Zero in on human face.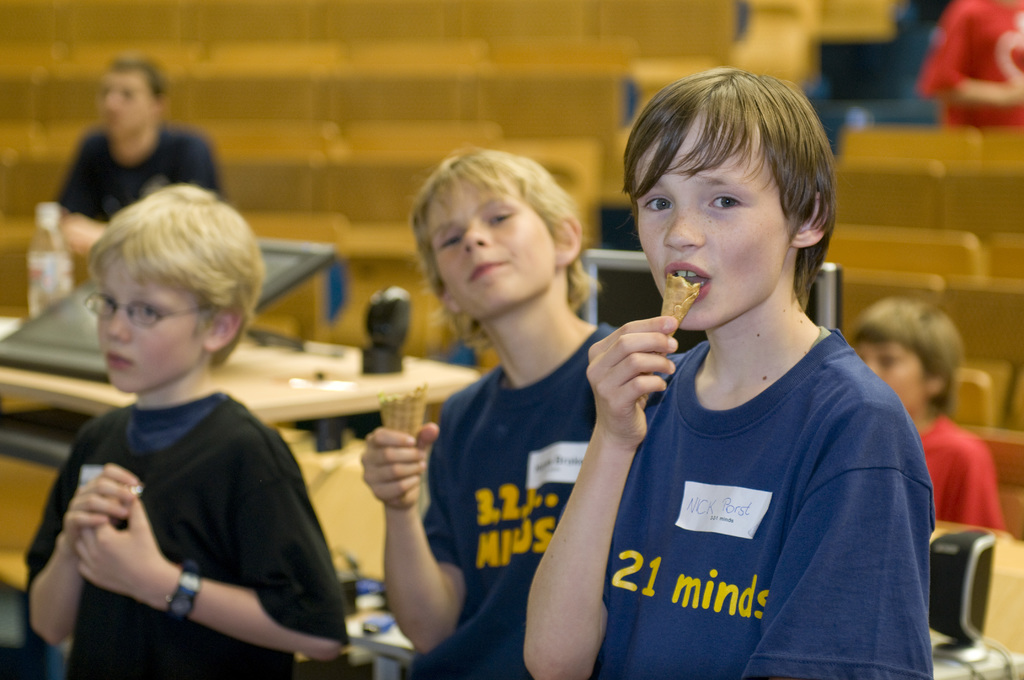
Zeroed in: (x1=634, y1=106, x2=793, y2=330).
